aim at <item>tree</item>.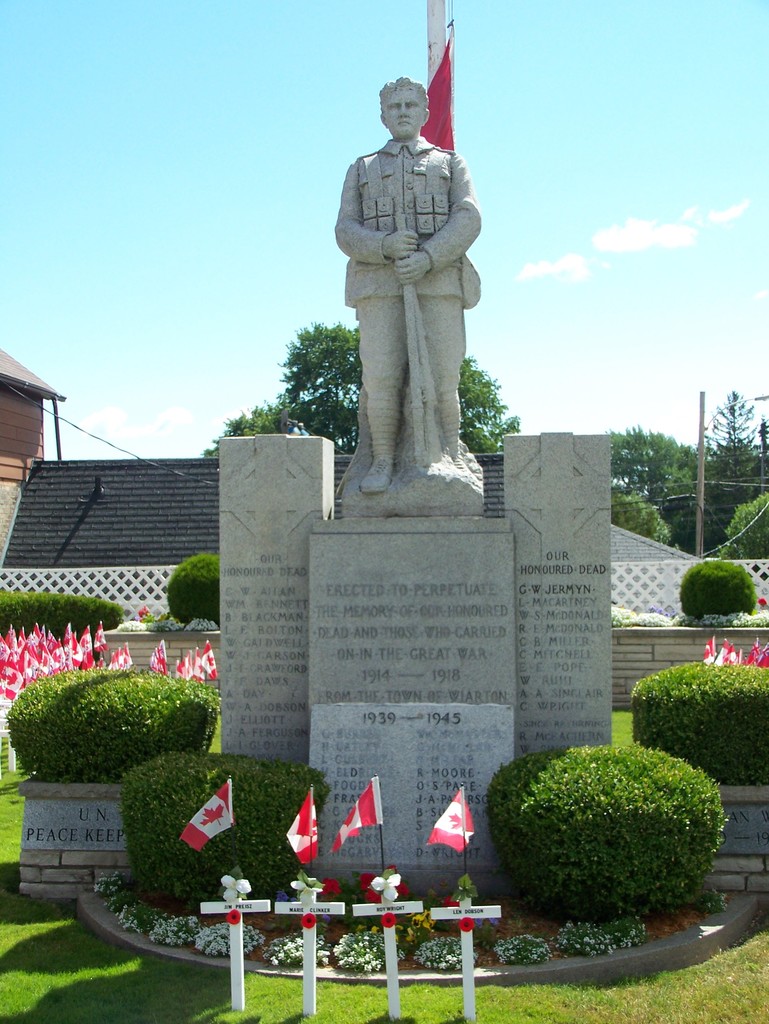
Aimed at 678:550:761:626.
